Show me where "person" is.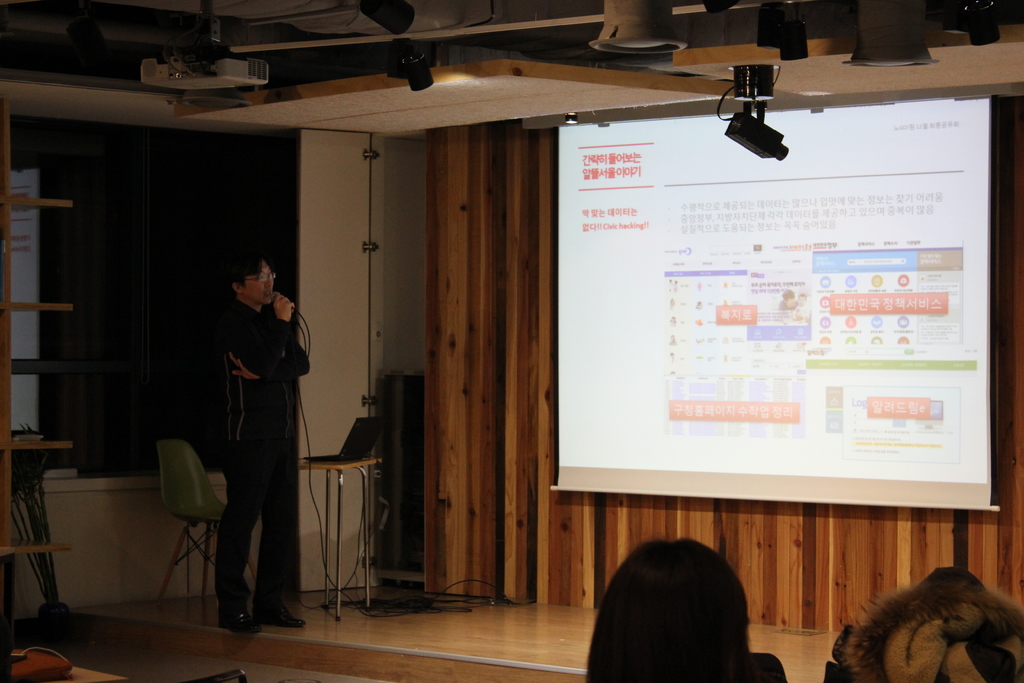
"person" is at Rect(582, 535, 762, 682).
